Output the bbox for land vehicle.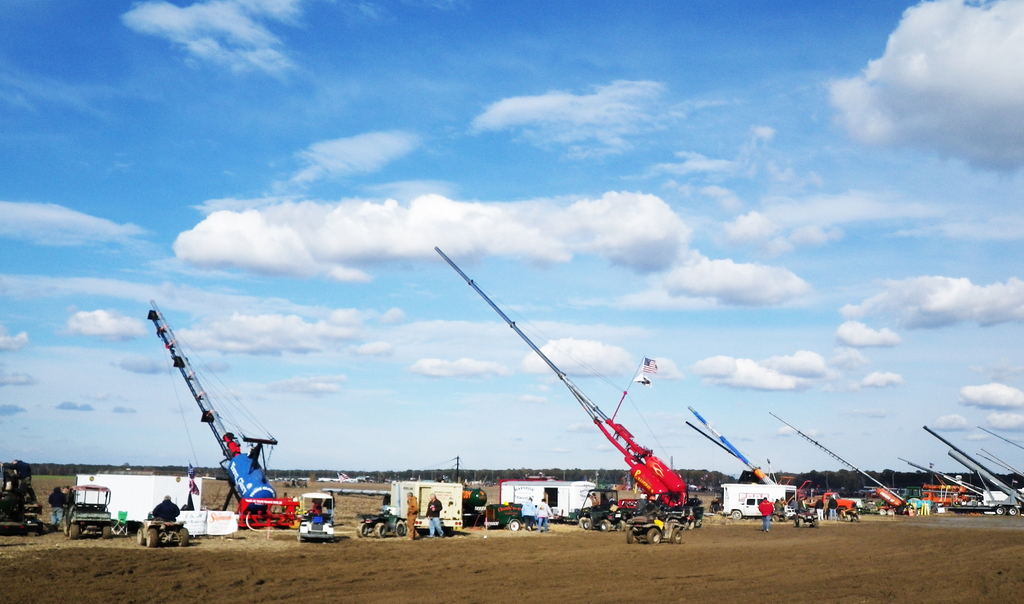
select_region(802, 493, 857, 510).
